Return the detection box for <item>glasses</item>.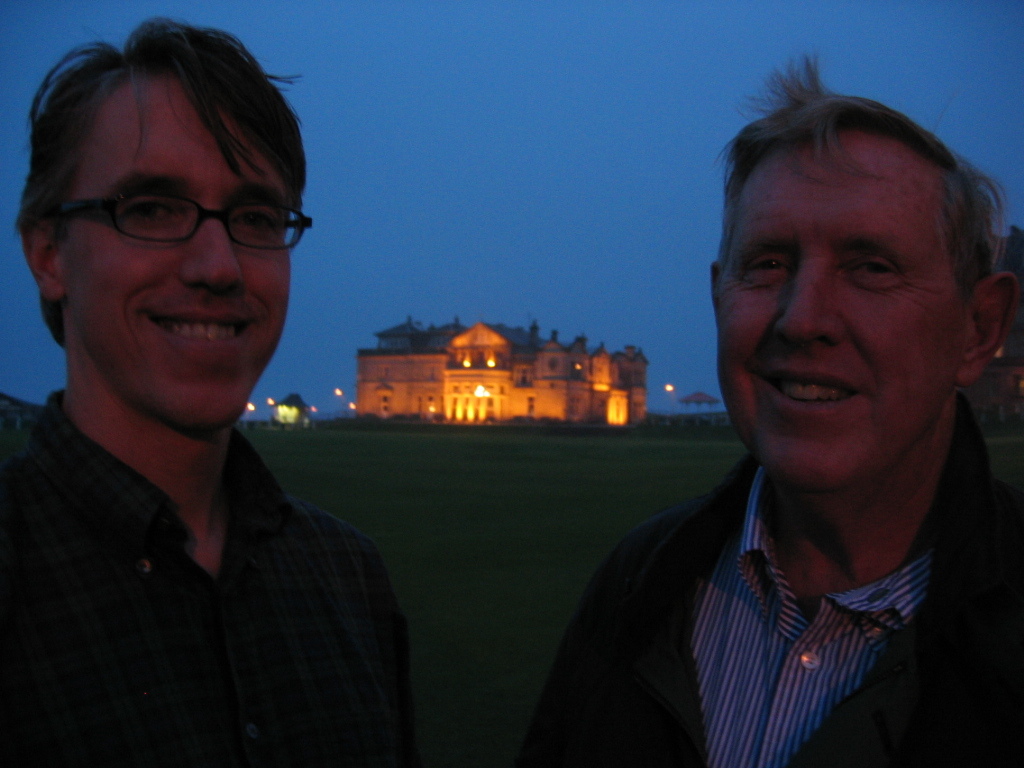
rect(46, 195, 313, 252).
